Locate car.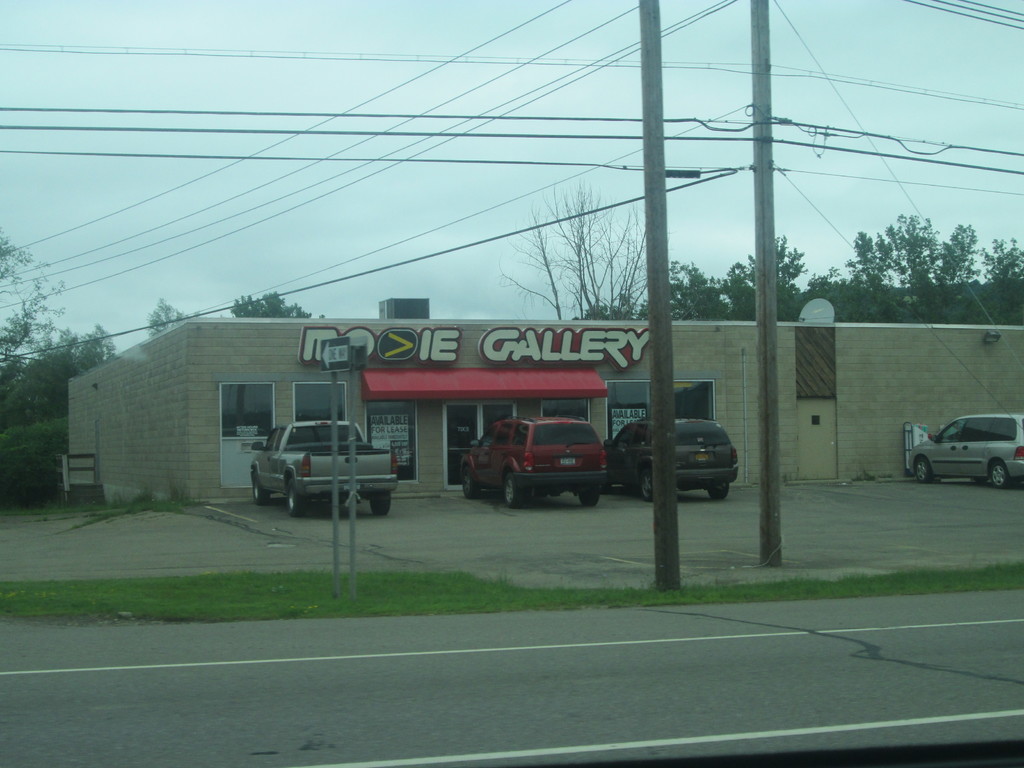
Bounding box: [x1=902, y1=411, x2=1018, y2=488].
